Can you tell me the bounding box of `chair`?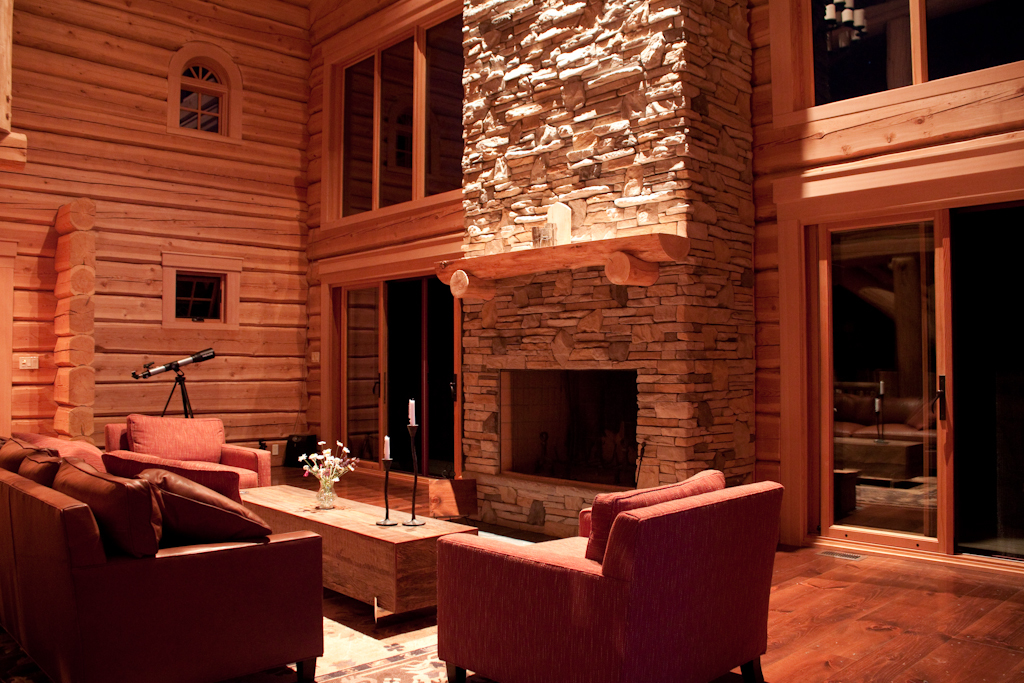
x1=417 y1=483 x2=780 y2=675.
